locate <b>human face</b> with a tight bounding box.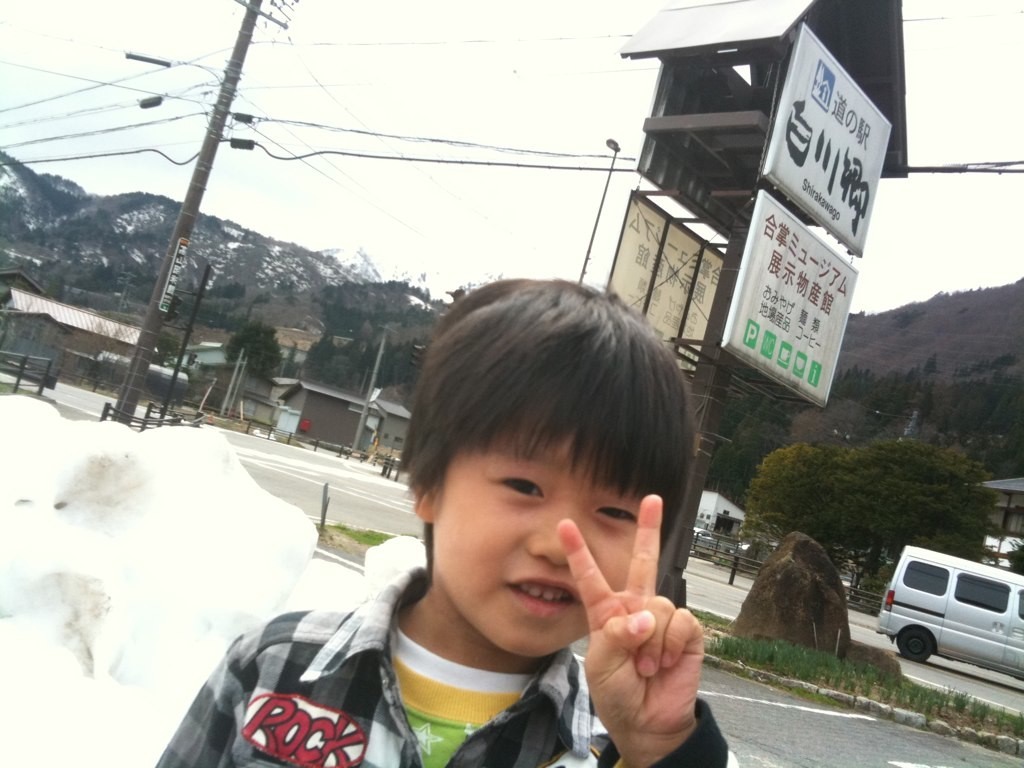
region(433, 428, 642, 656).
